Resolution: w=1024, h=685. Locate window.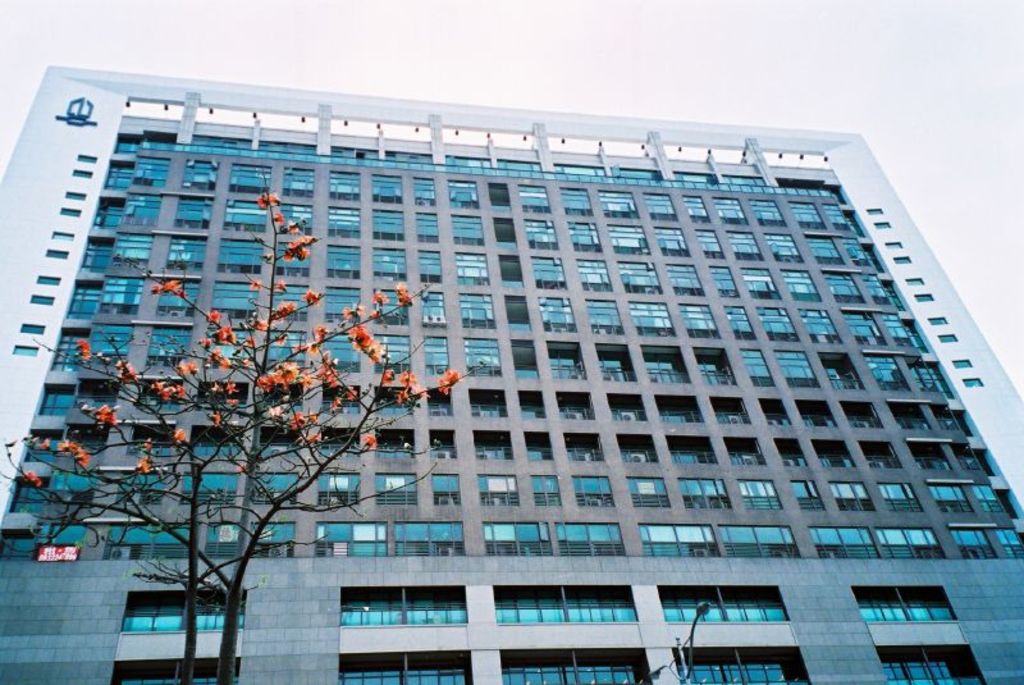
<region>600, 341, 635, 382</region>.
